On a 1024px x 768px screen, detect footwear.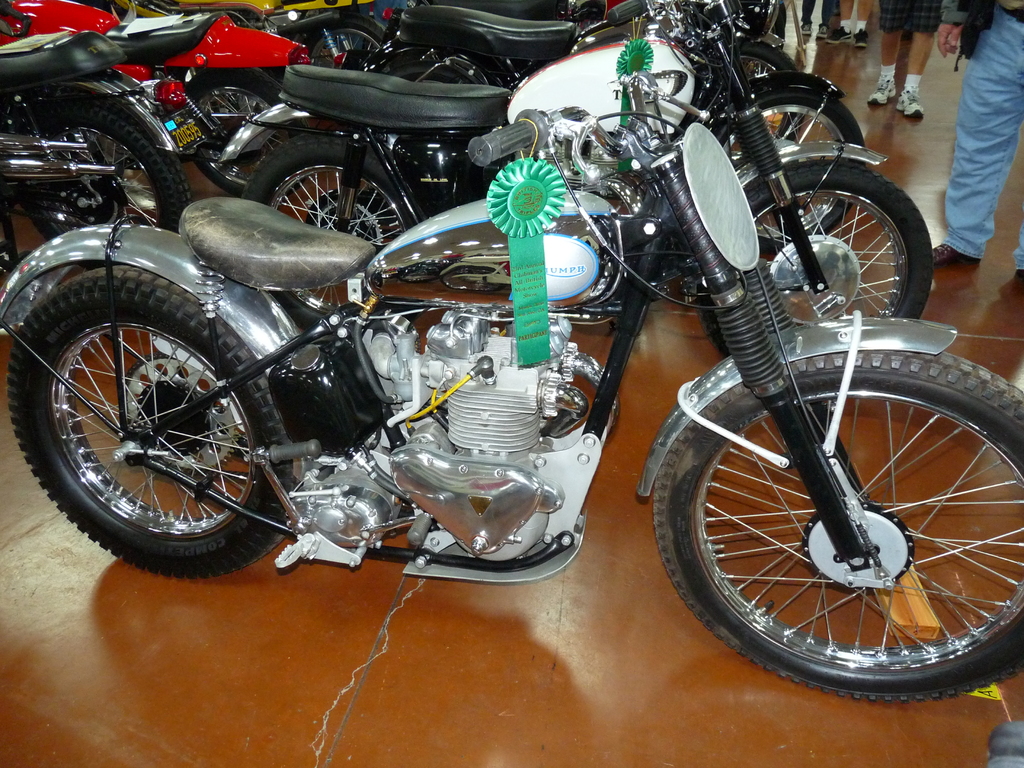
bbox=(927, 237, 980, 267).
